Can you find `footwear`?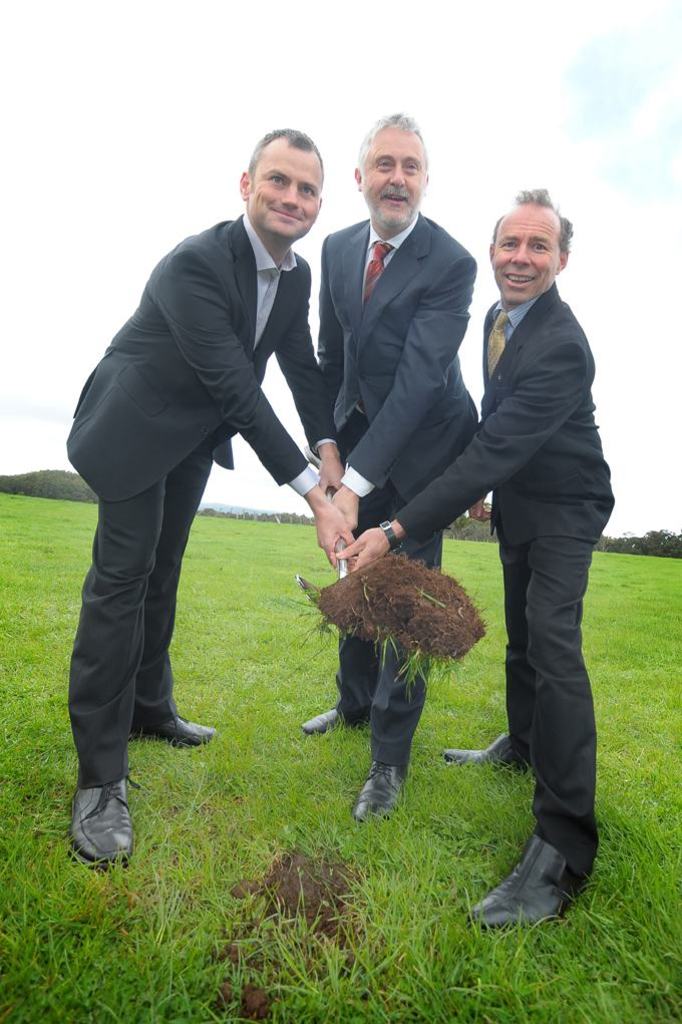
Yes, bounding box: 437,733,525,769.
